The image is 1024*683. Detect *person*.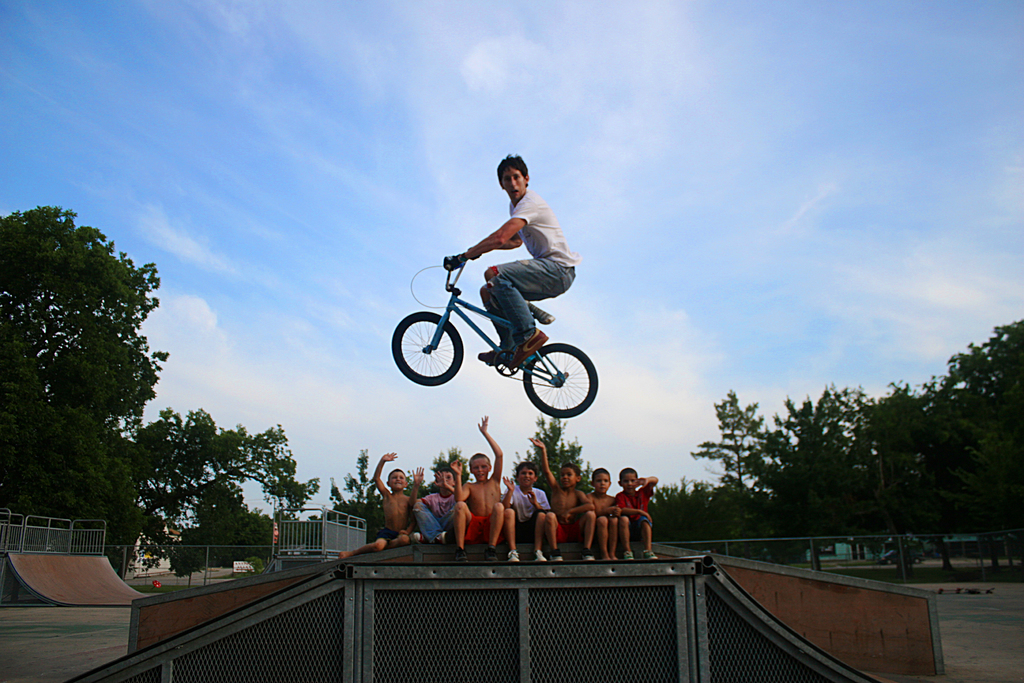
Detection: (593,470,623,559).
